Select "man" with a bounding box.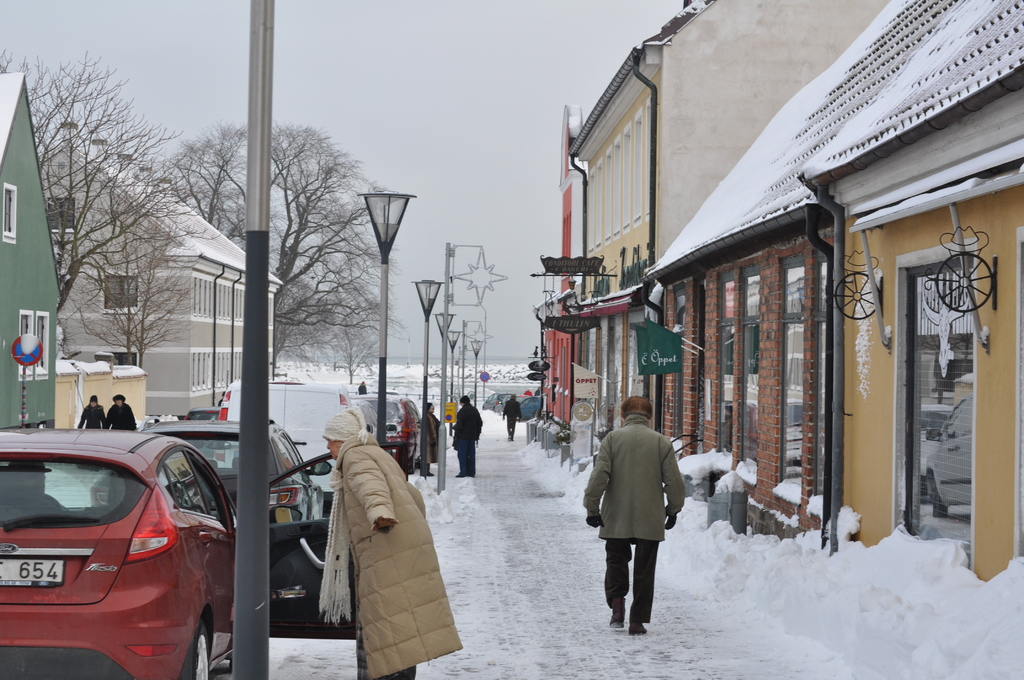
detection(452, 395, 483, 479).
